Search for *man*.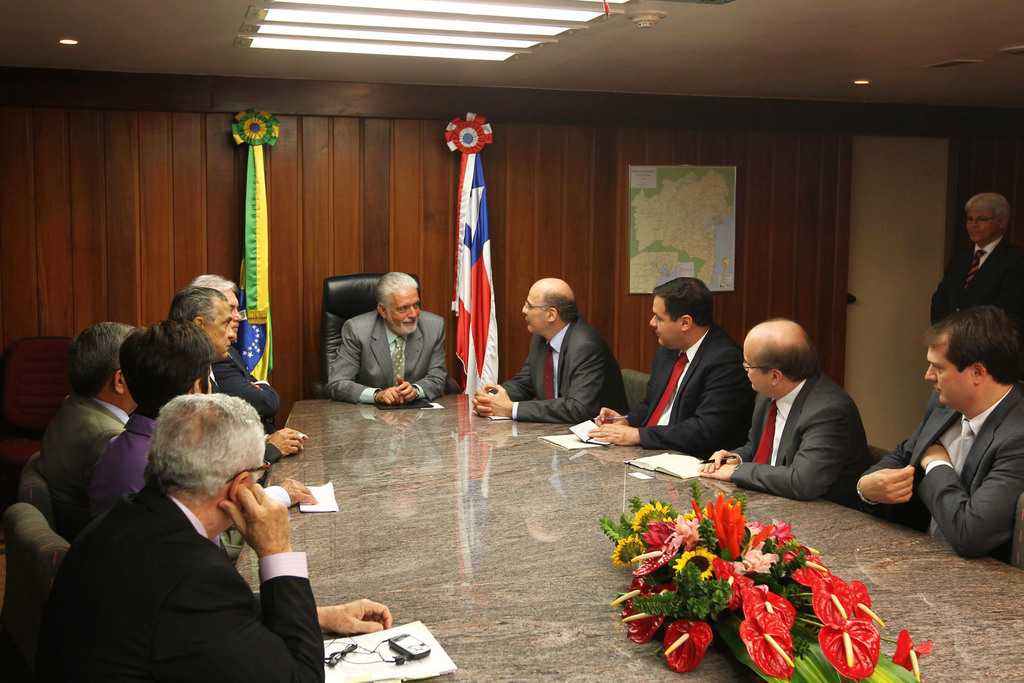
Found at [left=926, top=192, right=1023, bottom=328].
